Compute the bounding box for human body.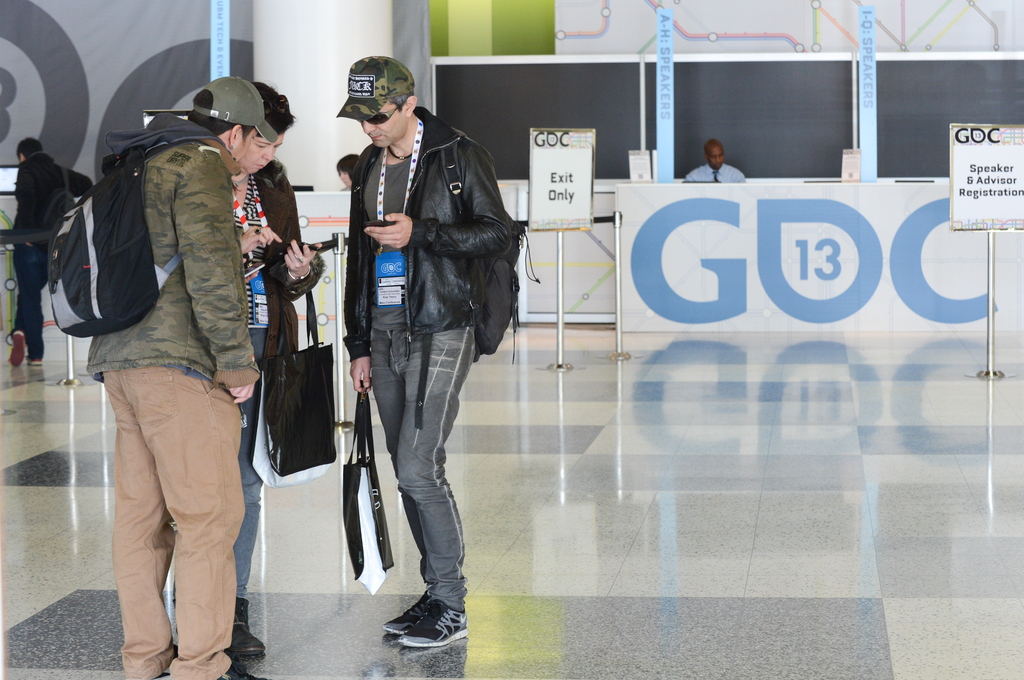
detection(332, 105, 516, 653).
